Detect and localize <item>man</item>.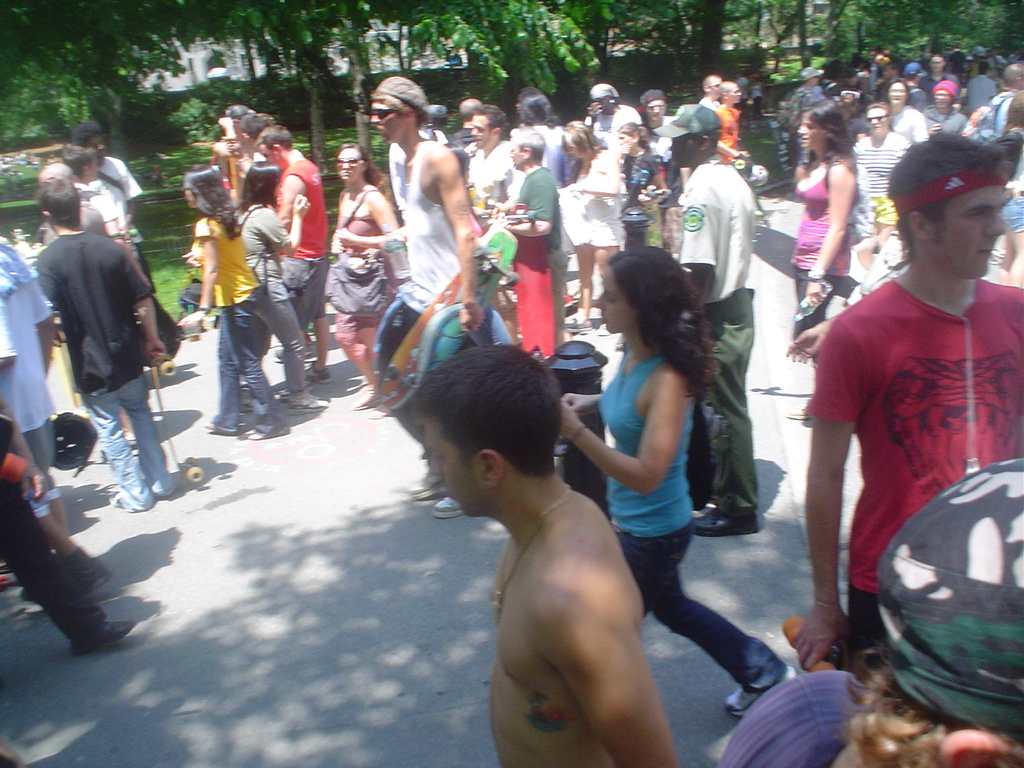
Localized at {"left": 0, "top": 240, "right": 58, "bottom": 470}.
